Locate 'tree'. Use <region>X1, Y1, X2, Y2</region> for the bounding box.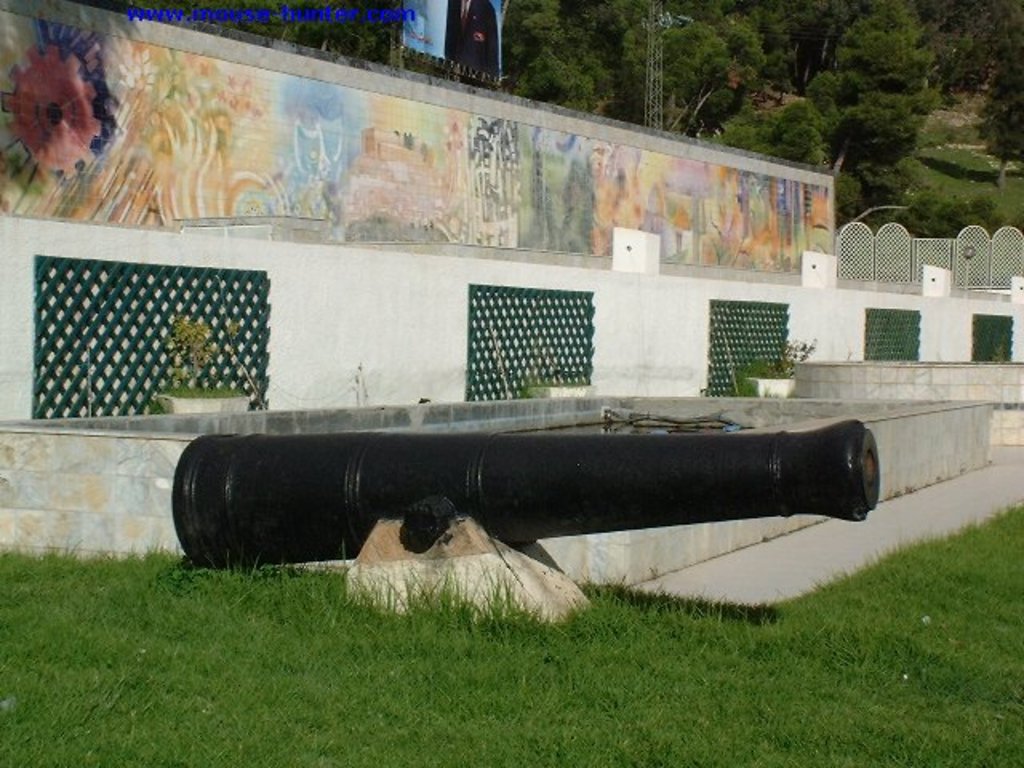
<region>966, 0, 1022, 53</region>.
